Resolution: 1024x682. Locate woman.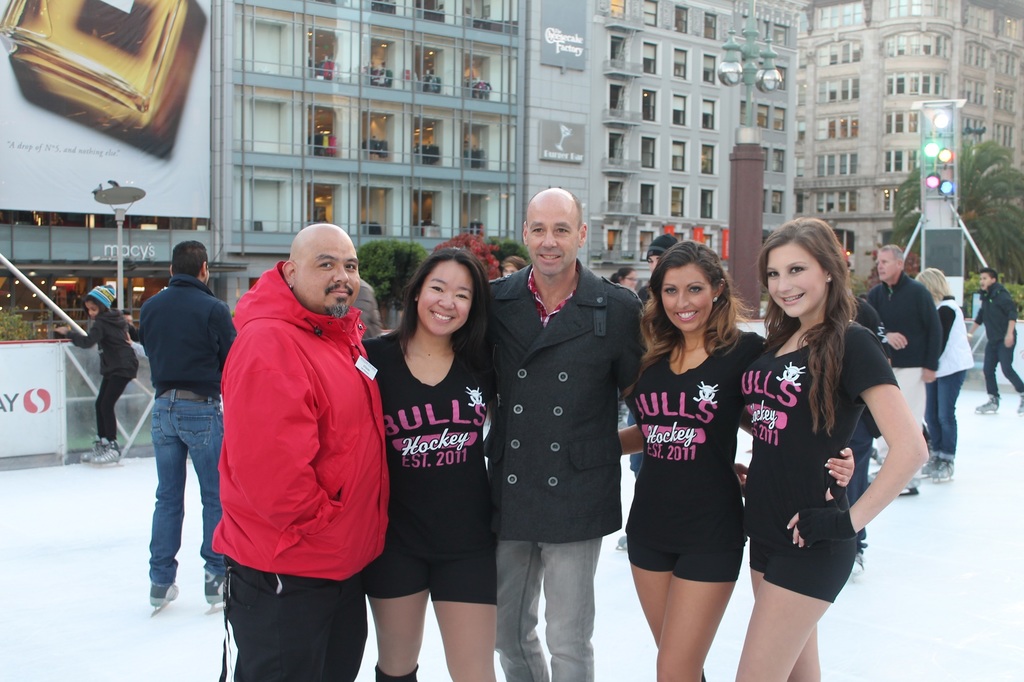
{"left": 362, "top": 248, "right": 504, "bottom": 681}.
